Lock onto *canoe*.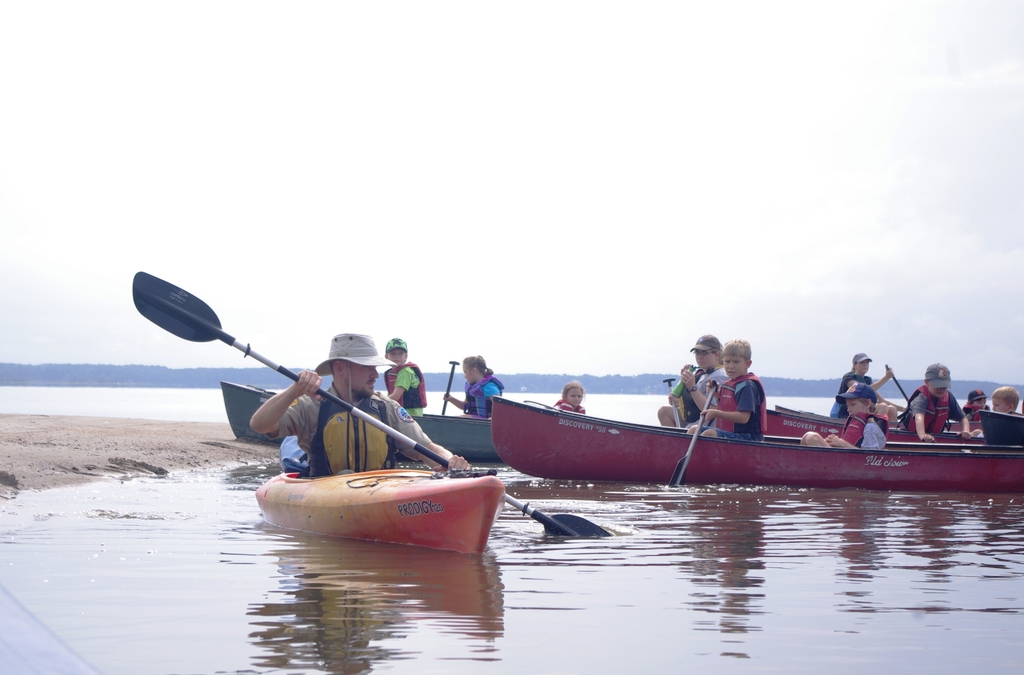
Locked: select_region(490, 387, 1020, 472).
